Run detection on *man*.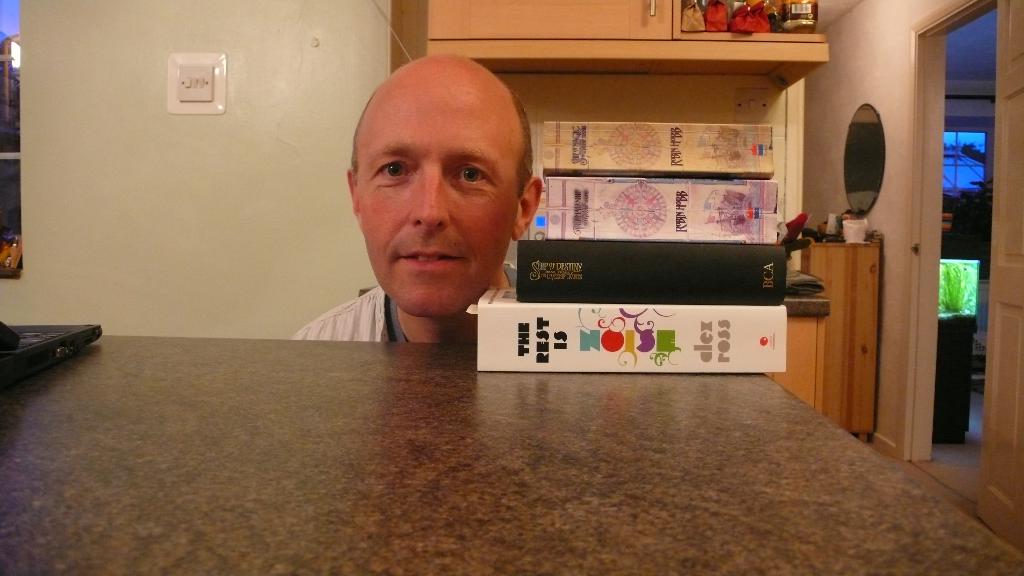
Result: 277/74/590/357.
